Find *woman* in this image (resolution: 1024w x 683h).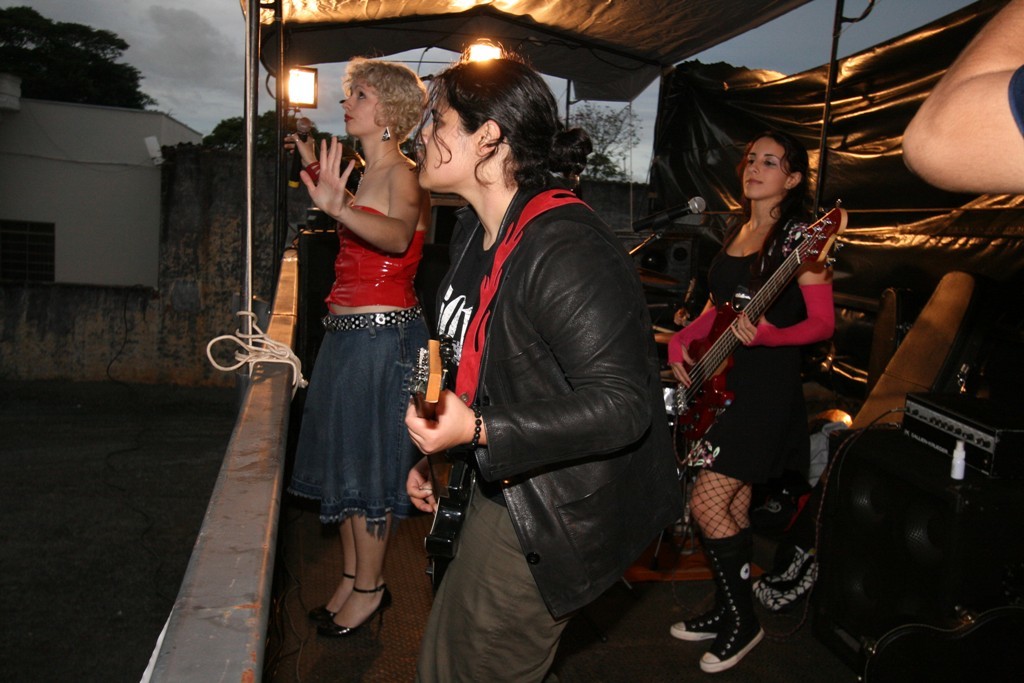
x1=401 y1=55 x2=666 y2=682.
